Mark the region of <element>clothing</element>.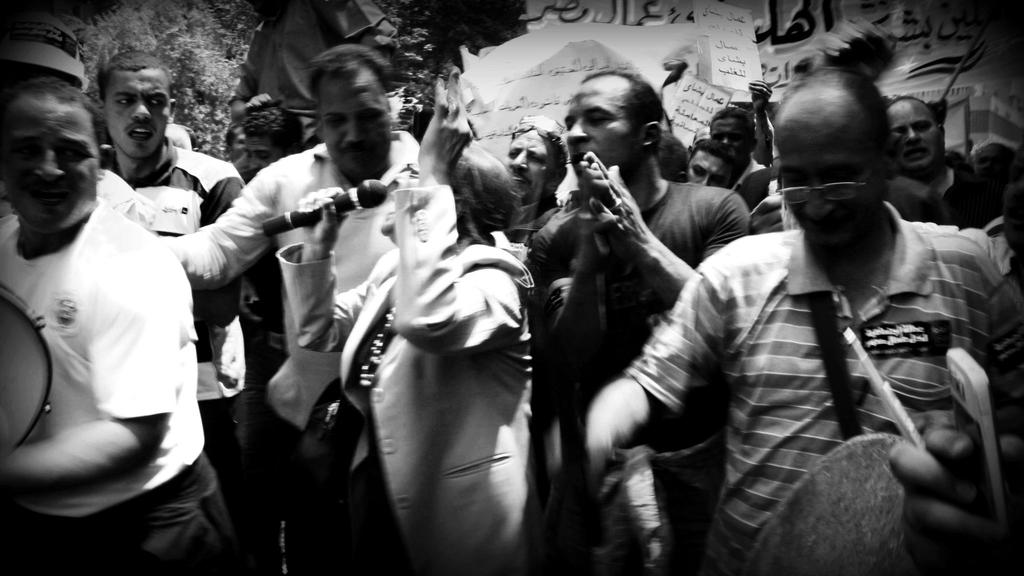
Region: 620,196,1023,575.
